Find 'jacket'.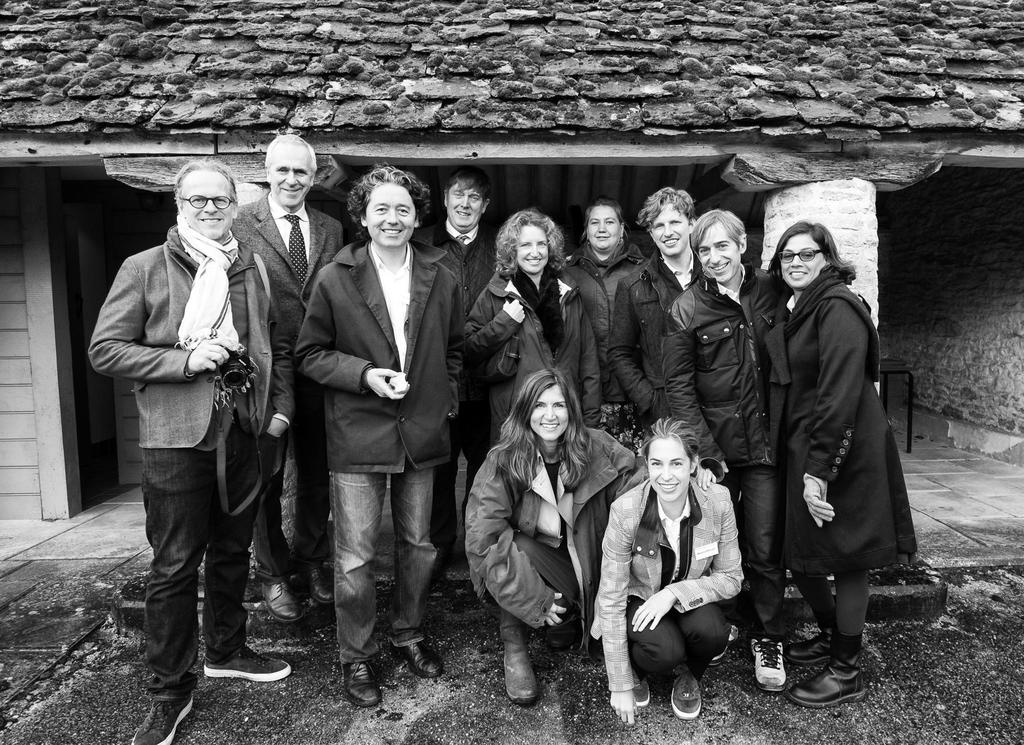
select_region(650, 256, 792, 482).
